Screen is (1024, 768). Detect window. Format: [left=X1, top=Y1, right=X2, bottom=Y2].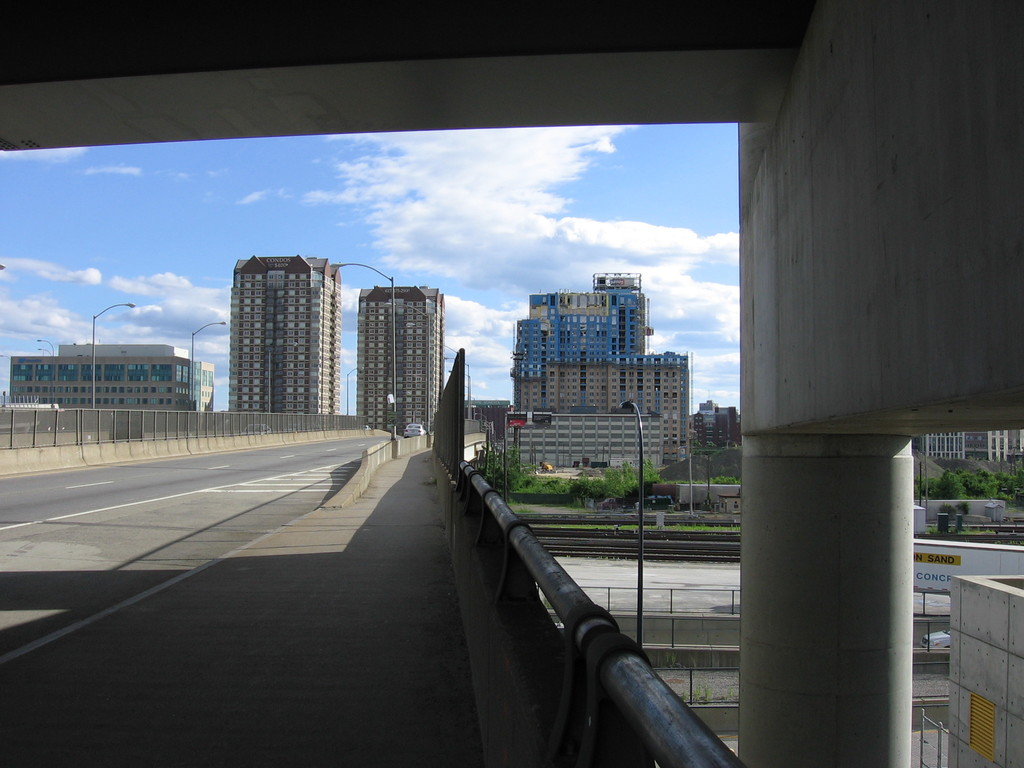
[left=126, top=364, right=150, bottom=383].
